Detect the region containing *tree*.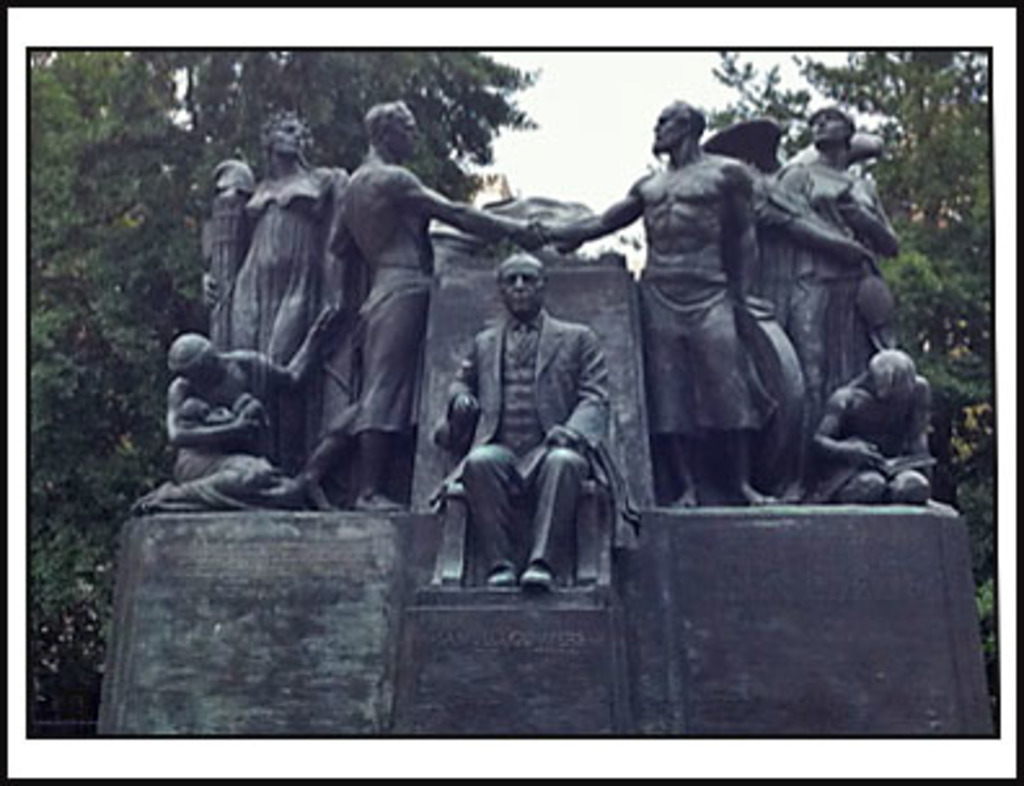
(698,39,998,708).
